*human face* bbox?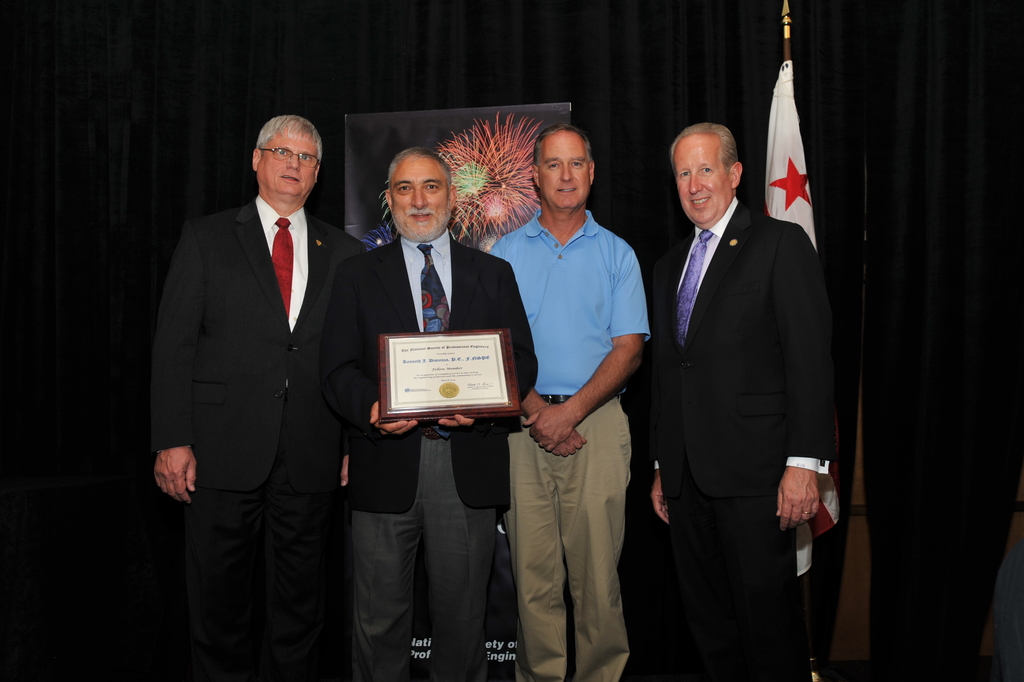
252, 122, 324, 197
